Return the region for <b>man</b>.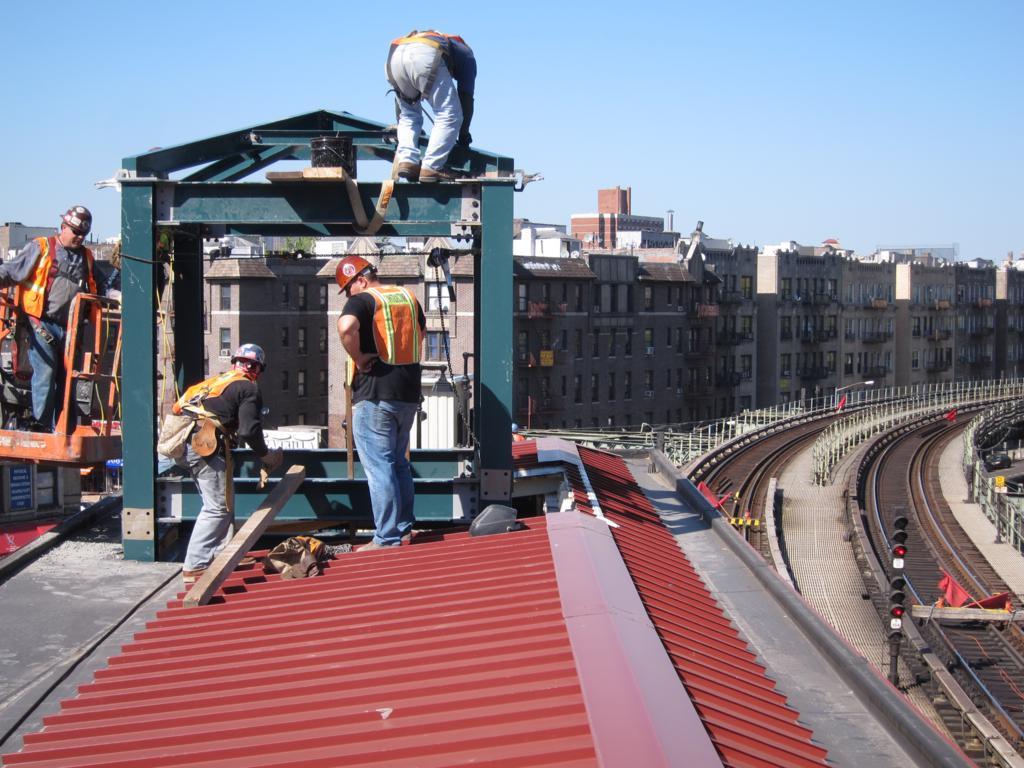
[388, 27, 482, 190].
